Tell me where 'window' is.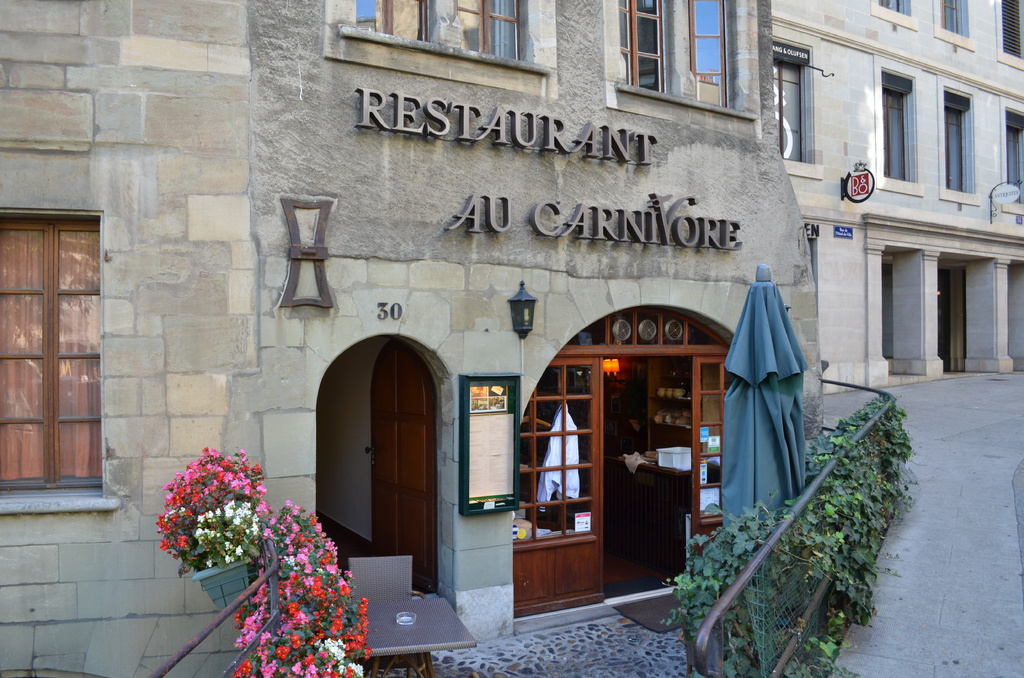
'window' is at bbox=(609, 0, 676, 99).
